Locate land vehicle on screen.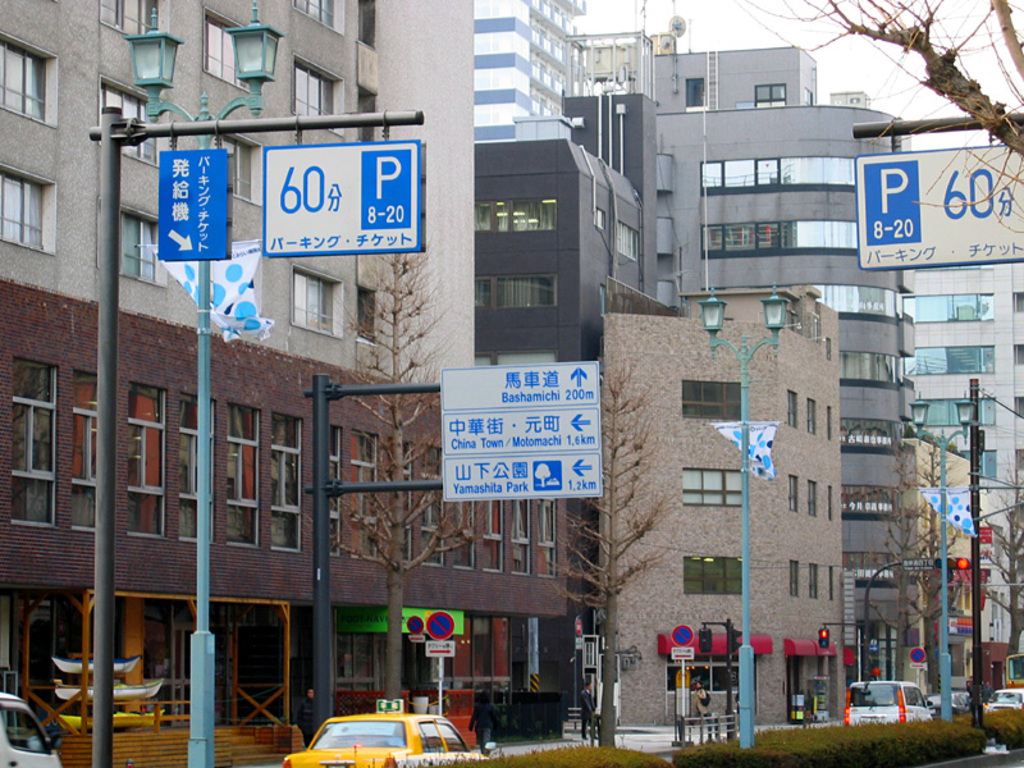
On screen at [987, 687, 1023, 713].
